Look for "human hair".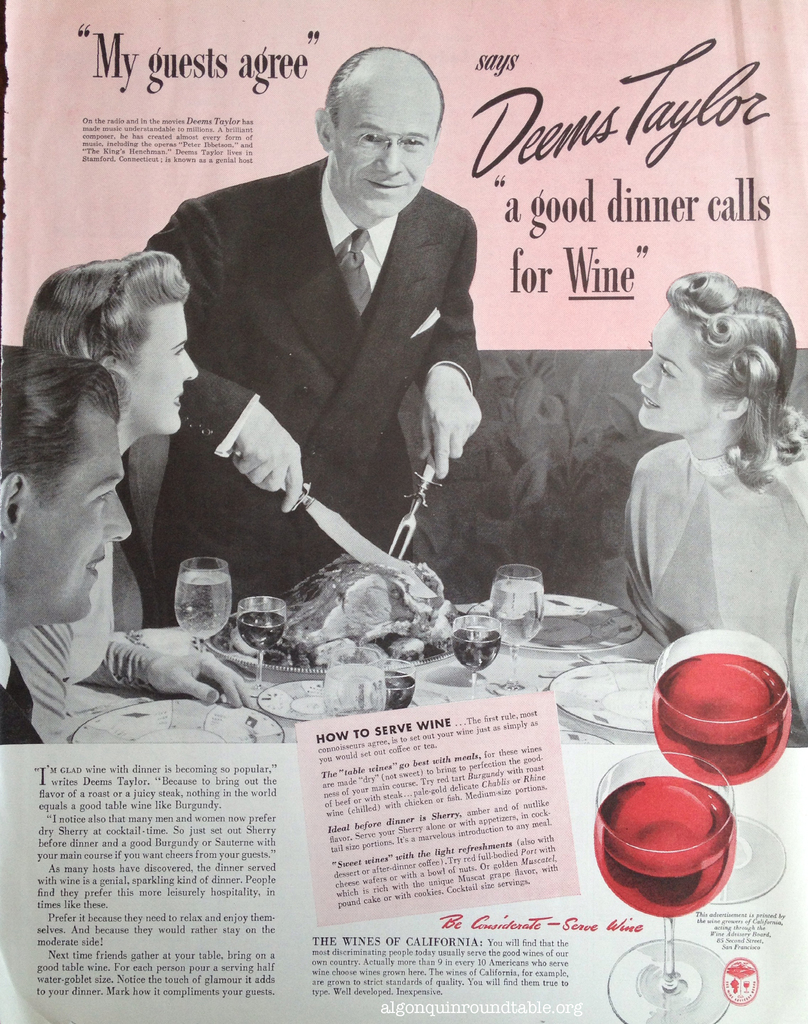
Found: <region>325, 44, 444, 143</region>.
